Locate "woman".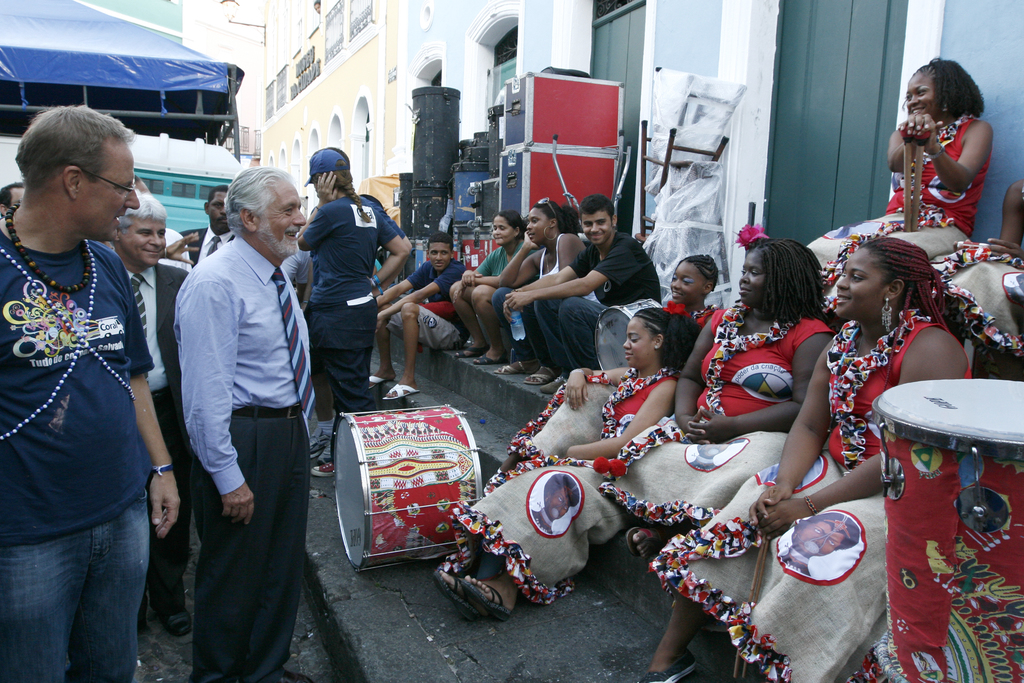
Bounding box: <region>808, 56, 994, 315</region>.
